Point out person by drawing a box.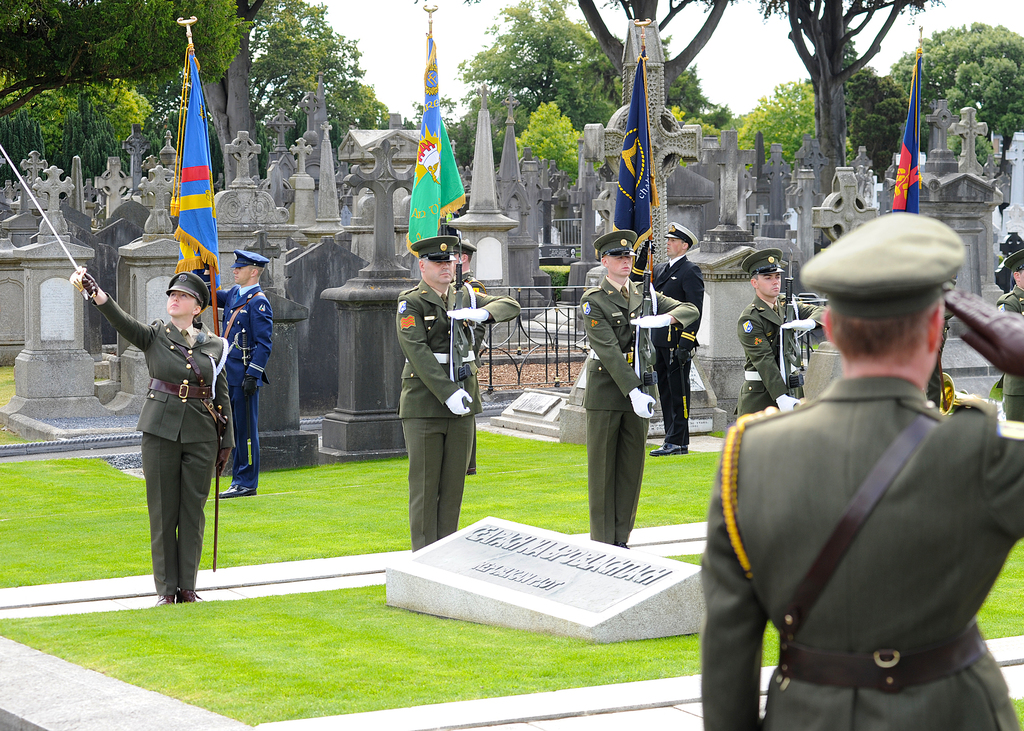
box=[735, 250, 838, 421].
